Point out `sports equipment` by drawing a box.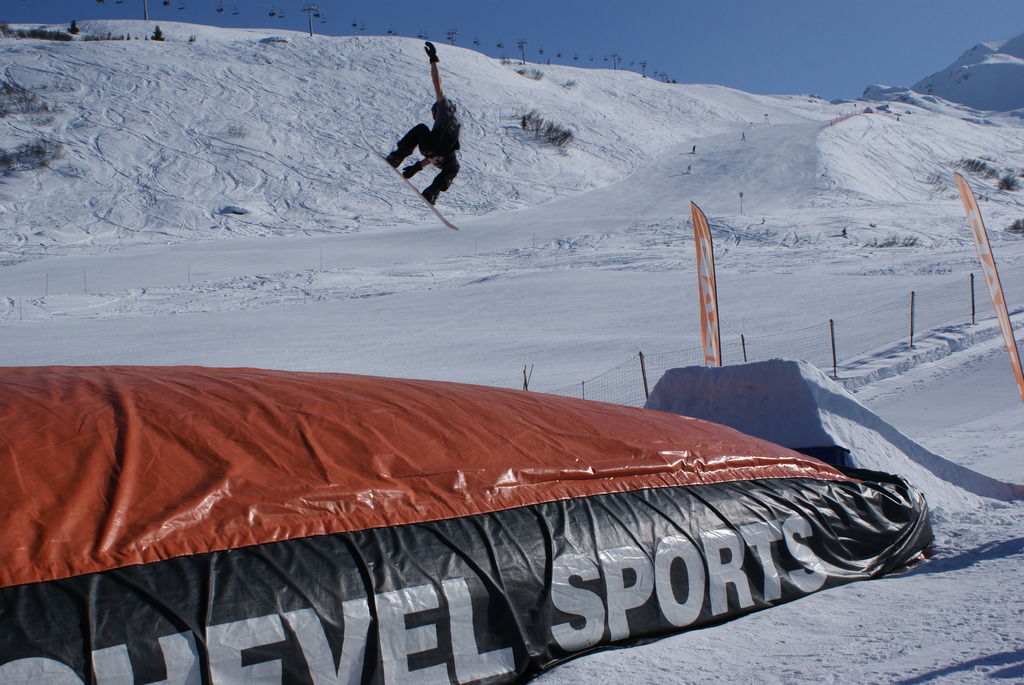
bbox=[423, 42, 440, 65].
